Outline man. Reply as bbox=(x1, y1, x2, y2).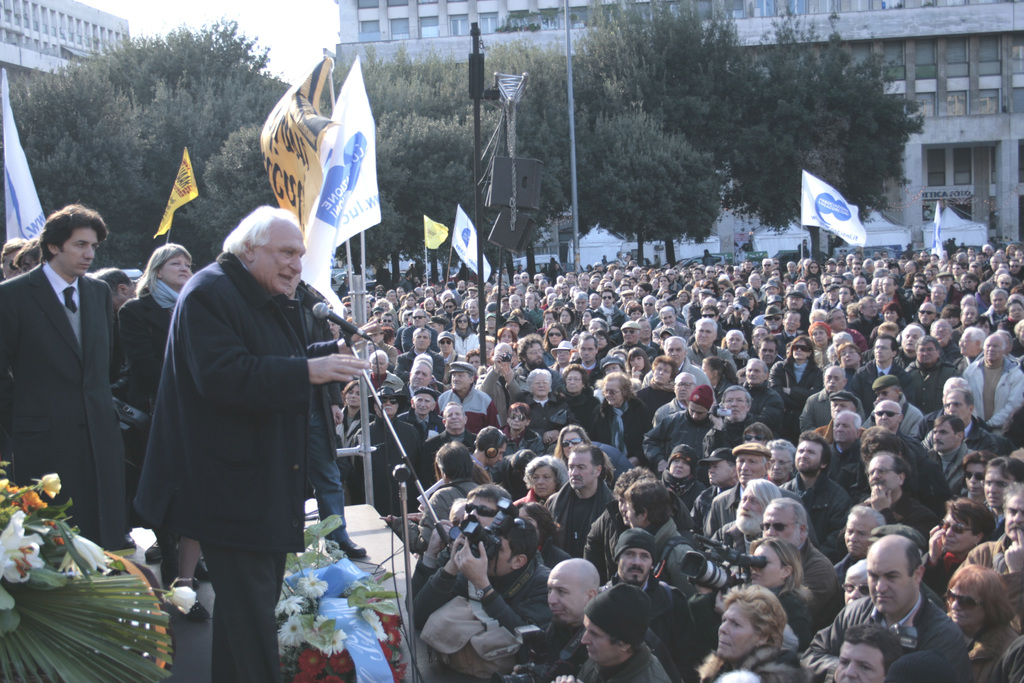
bbox=(638, 281, 655, 299).
